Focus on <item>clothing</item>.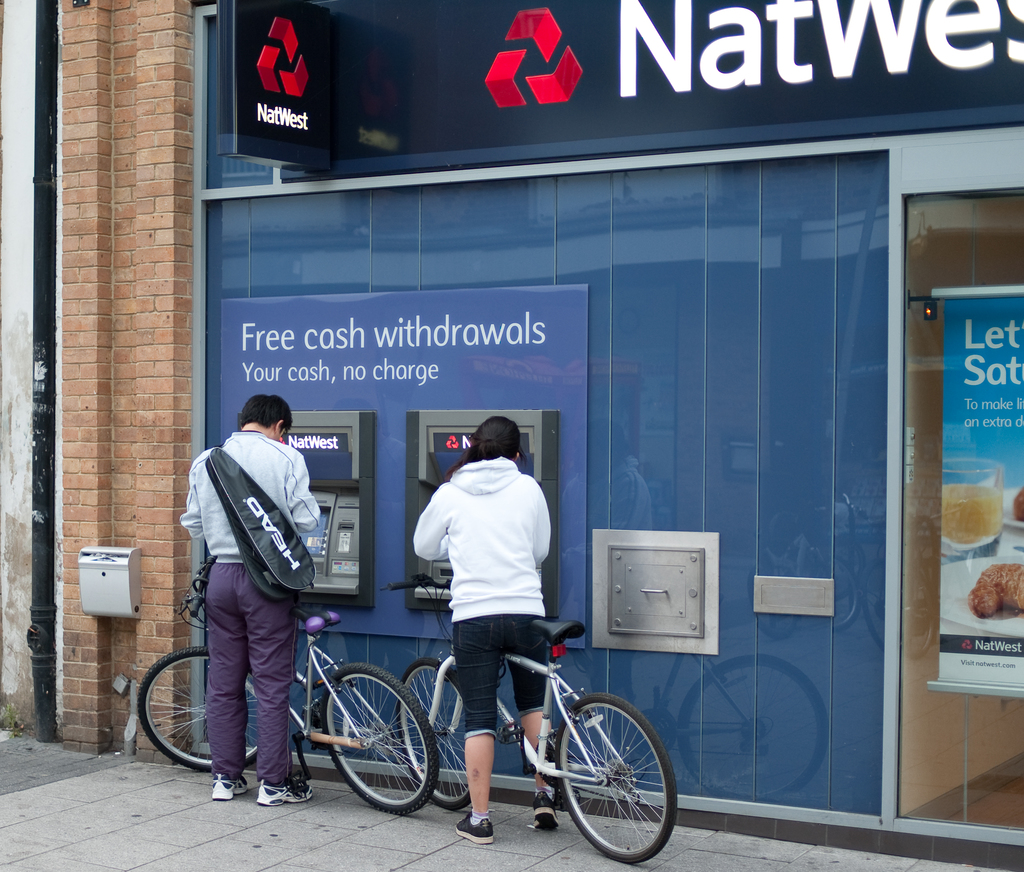
Focused at pyautogui.locateOnScreen(412, 433, 567, 731).
